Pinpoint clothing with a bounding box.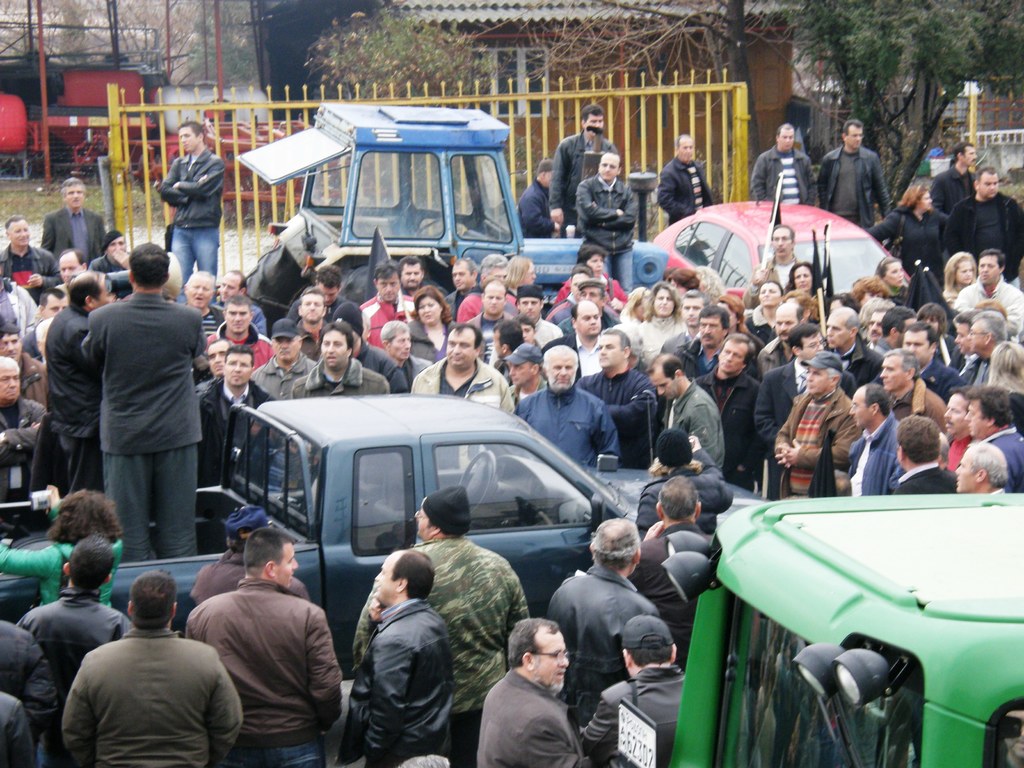
[56,631,237,767].
